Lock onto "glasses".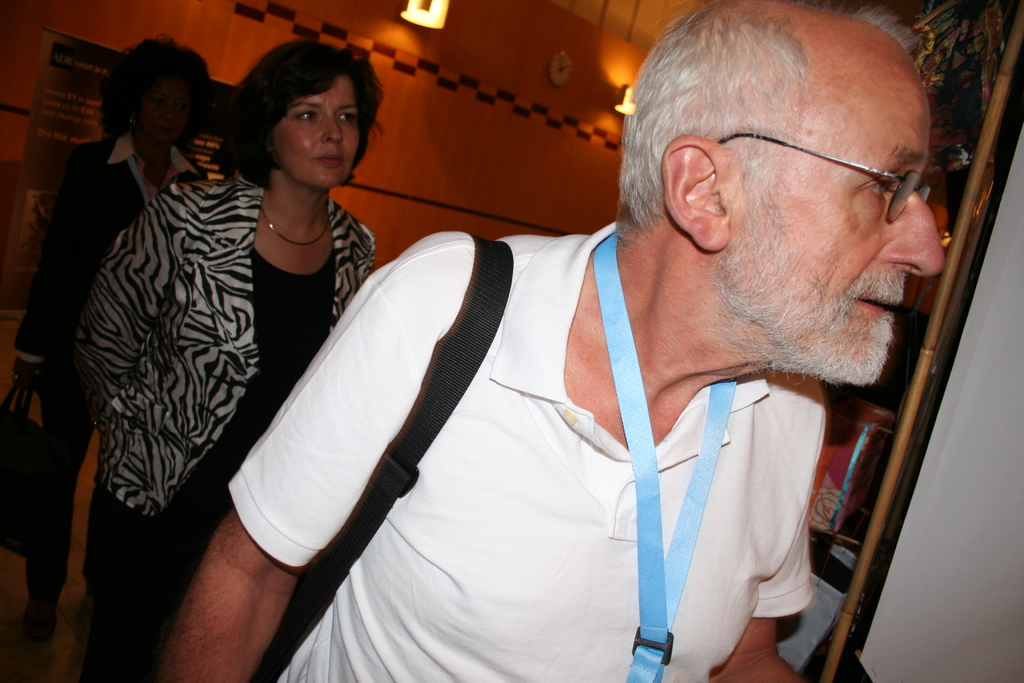
Locked: [665,117,949,217].
